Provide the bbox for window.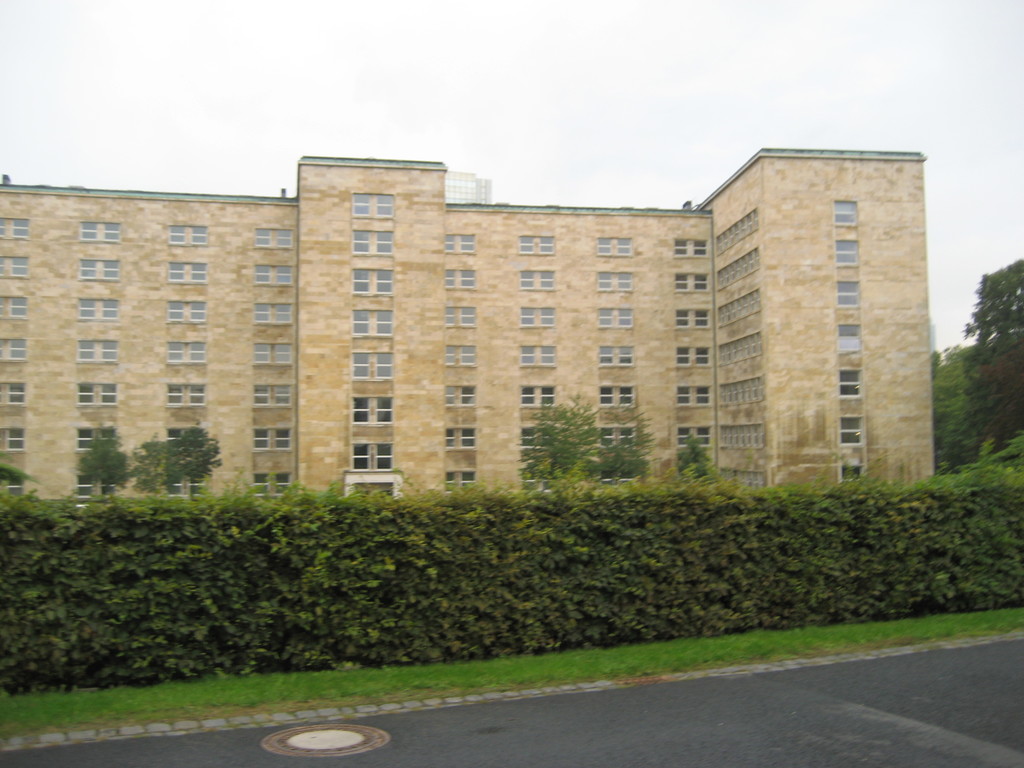
[0,428,22,450].
